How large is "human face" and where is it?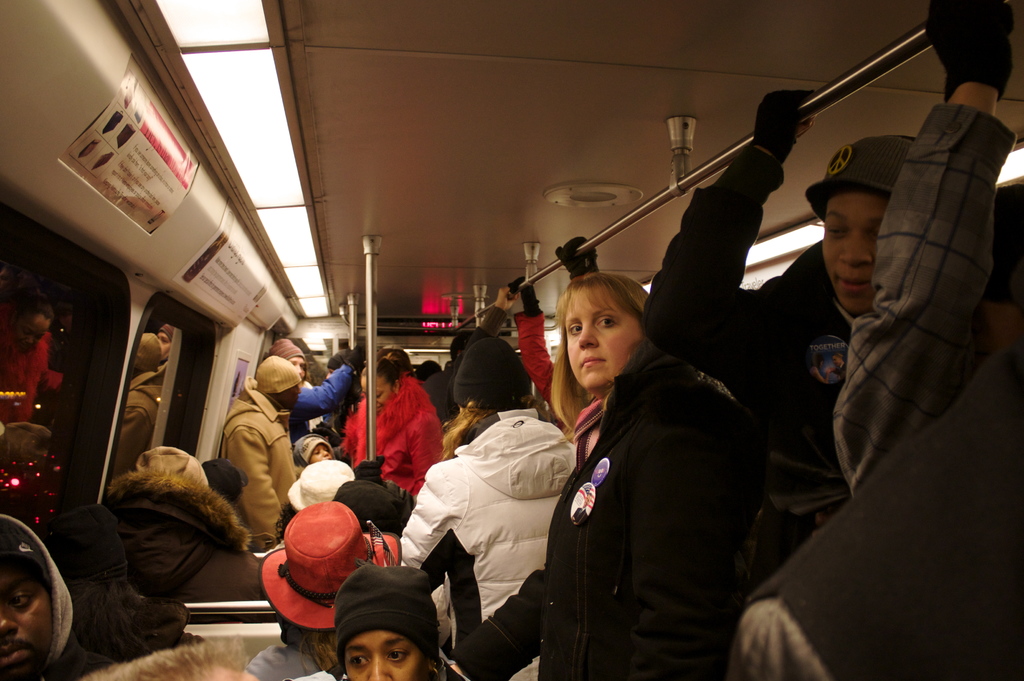
Bounding box: (x1=289, y1=356, x2=305, y2=379).
